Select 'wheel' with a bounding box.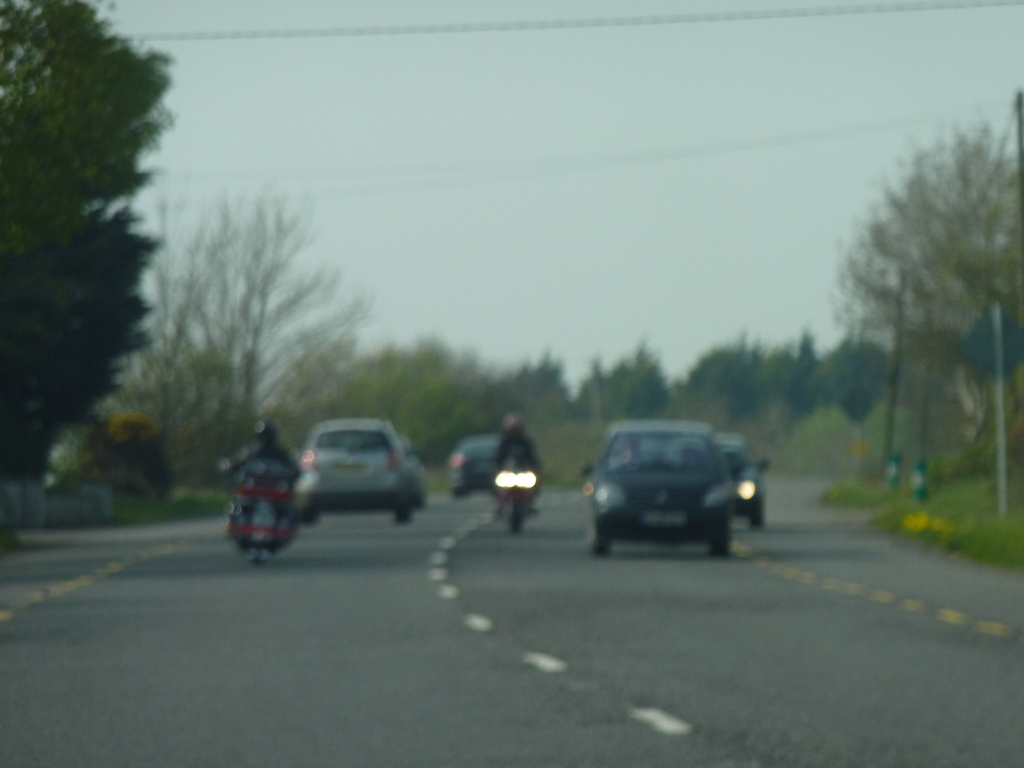
(395, 502, 415, 525).
